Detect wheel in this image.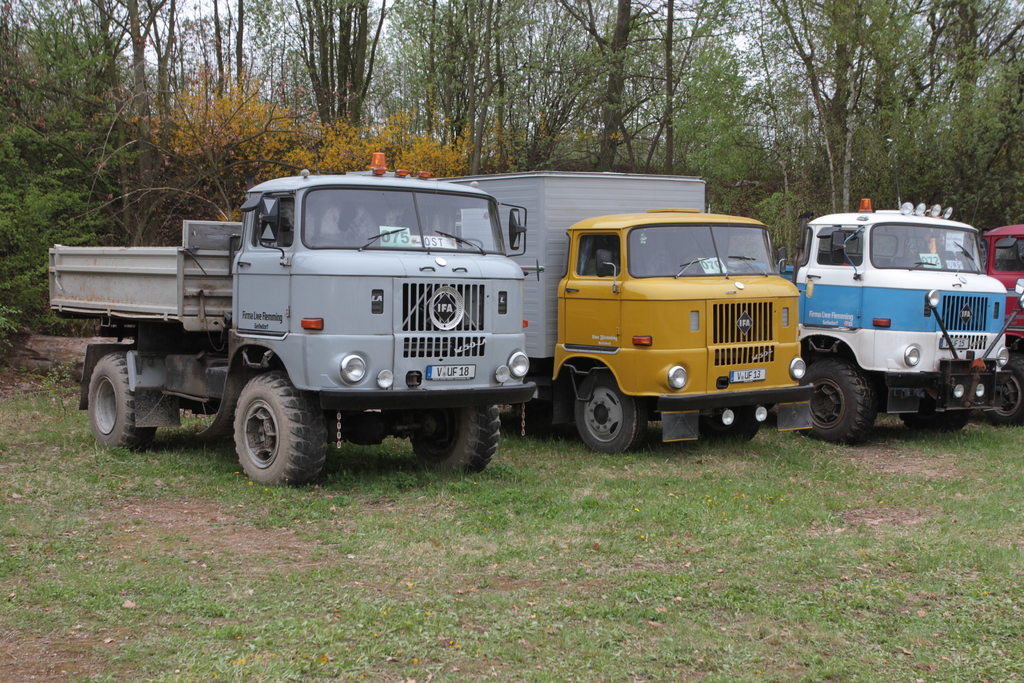
Detection: [left=570, top=372, right=643, bottom=451].
